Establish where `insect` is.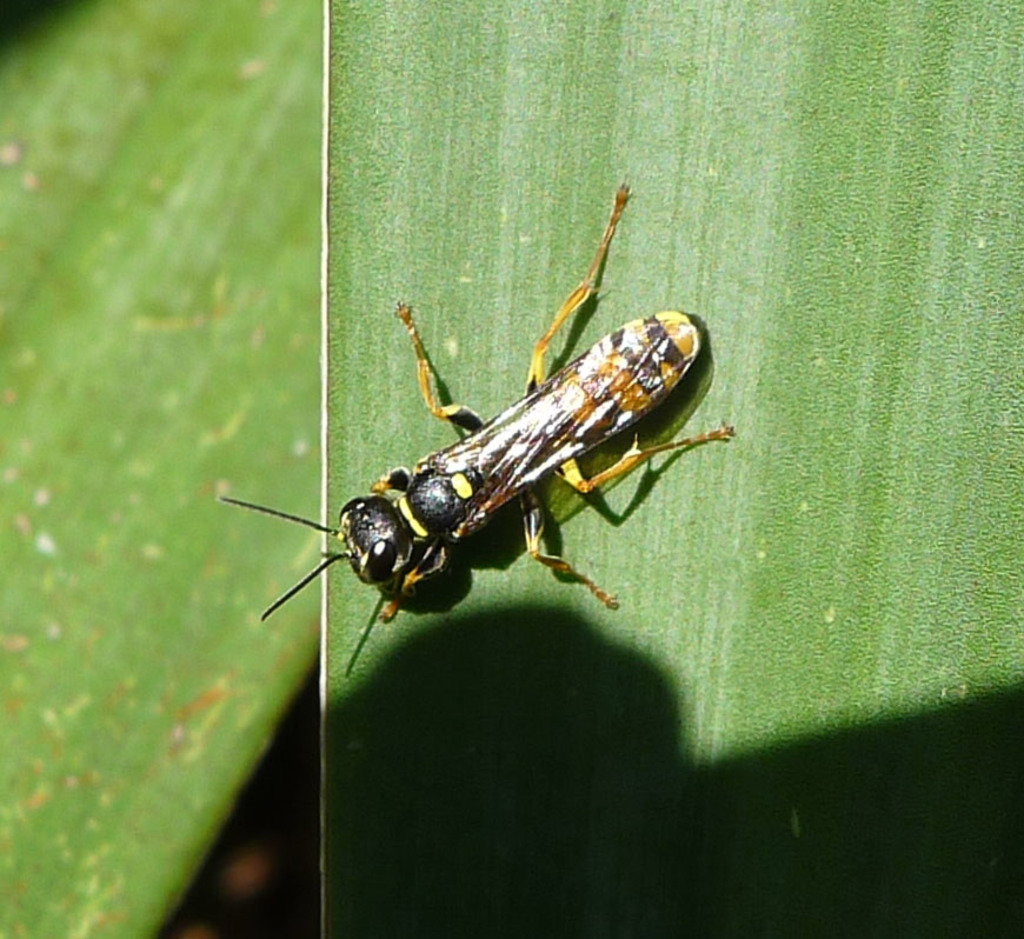
Established at (x1=224, y1=177, x2=738, y2=621).
